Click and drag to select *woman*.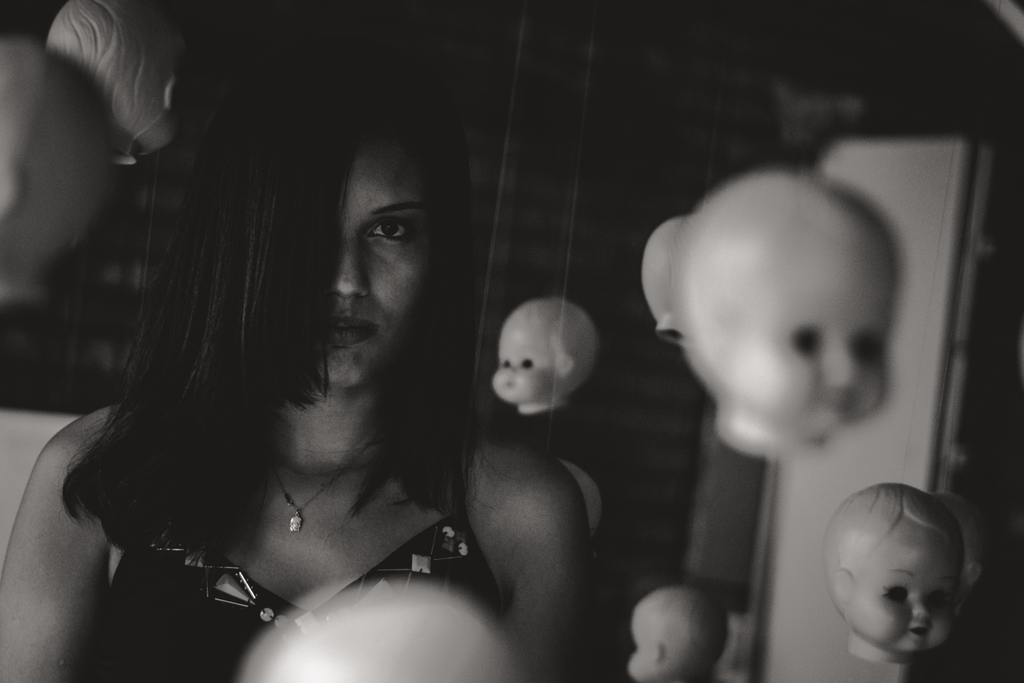
Selection: x1=47, y1=60, x2=598, y2=675.
